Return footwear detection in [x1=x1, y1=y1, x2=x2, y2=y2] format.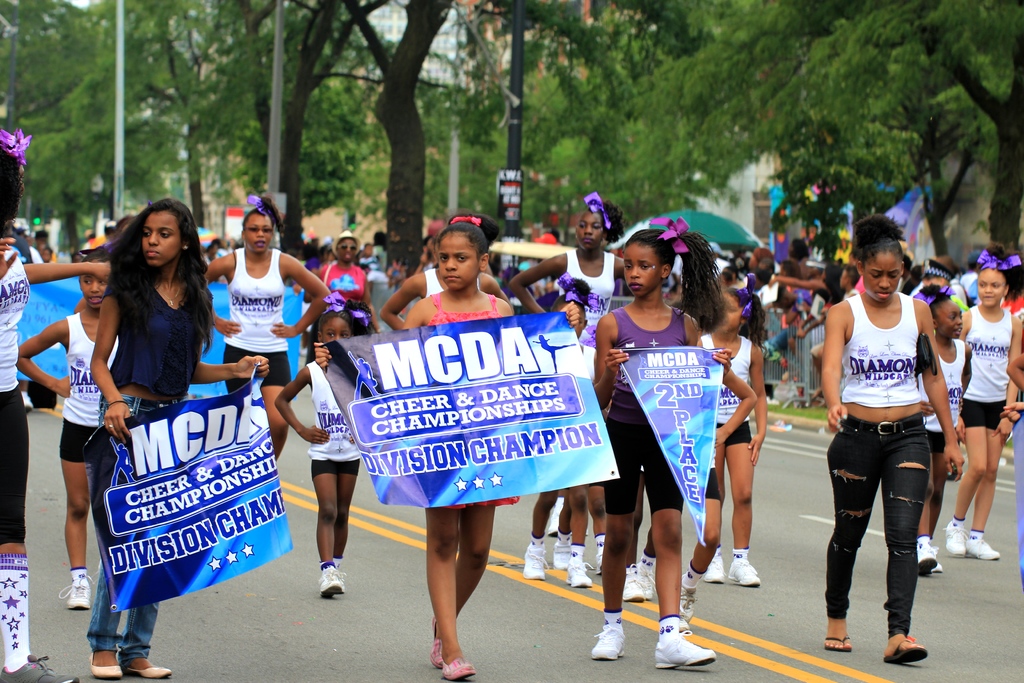
[x1=566, y1=559, x2=590, y2=588].
